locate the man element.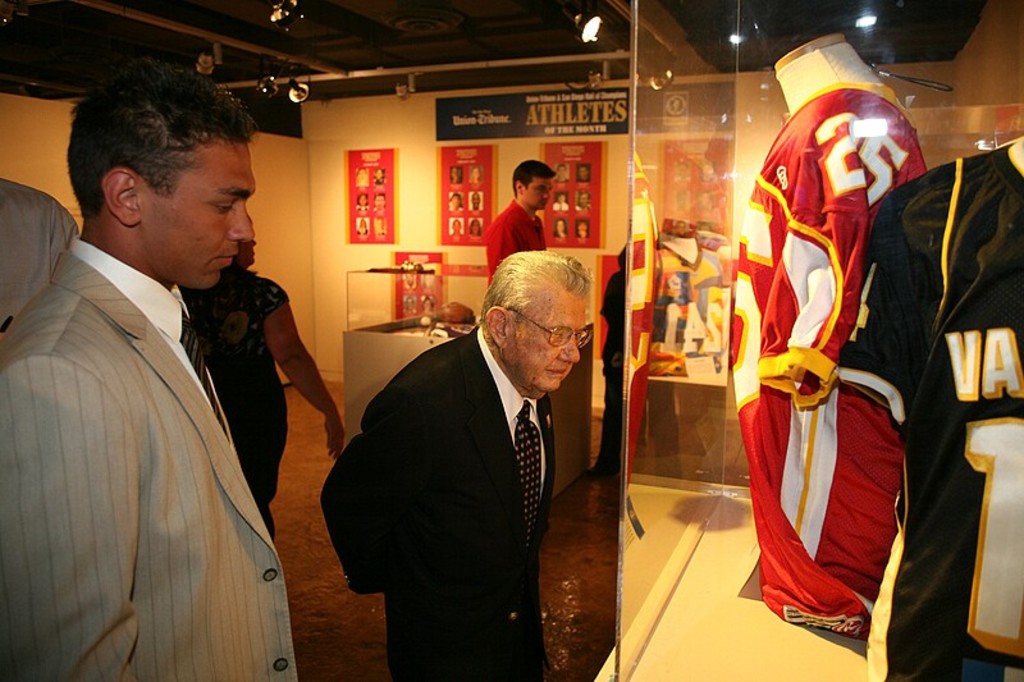
Element bbox: pyautogui.locateOnScreen(483, 160, 558, 276).
